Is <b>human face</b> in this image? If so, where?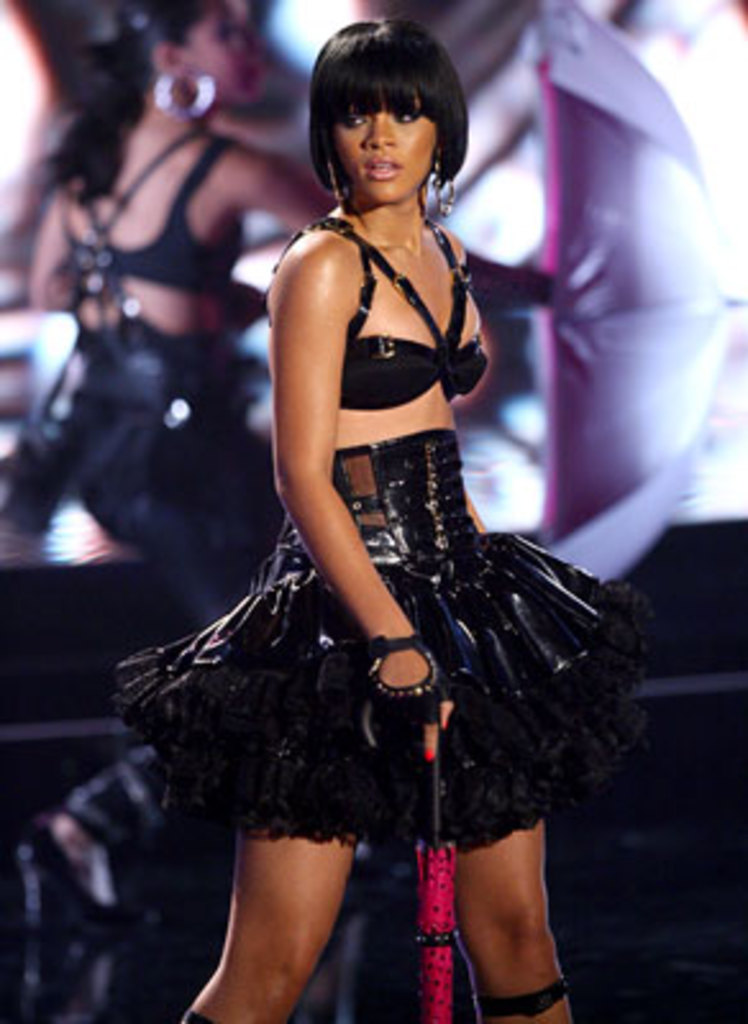
Yes, at detection(333, 110, 430, 200).
